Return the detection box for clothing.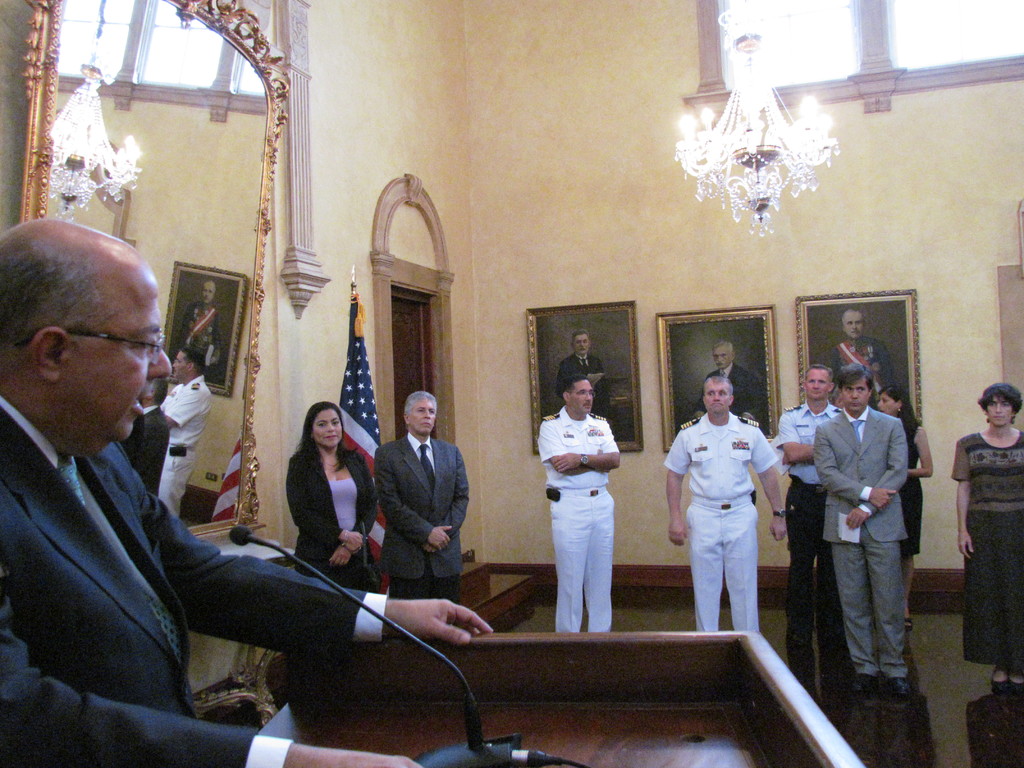
left=556, top=351, right=605, bottom=415.
